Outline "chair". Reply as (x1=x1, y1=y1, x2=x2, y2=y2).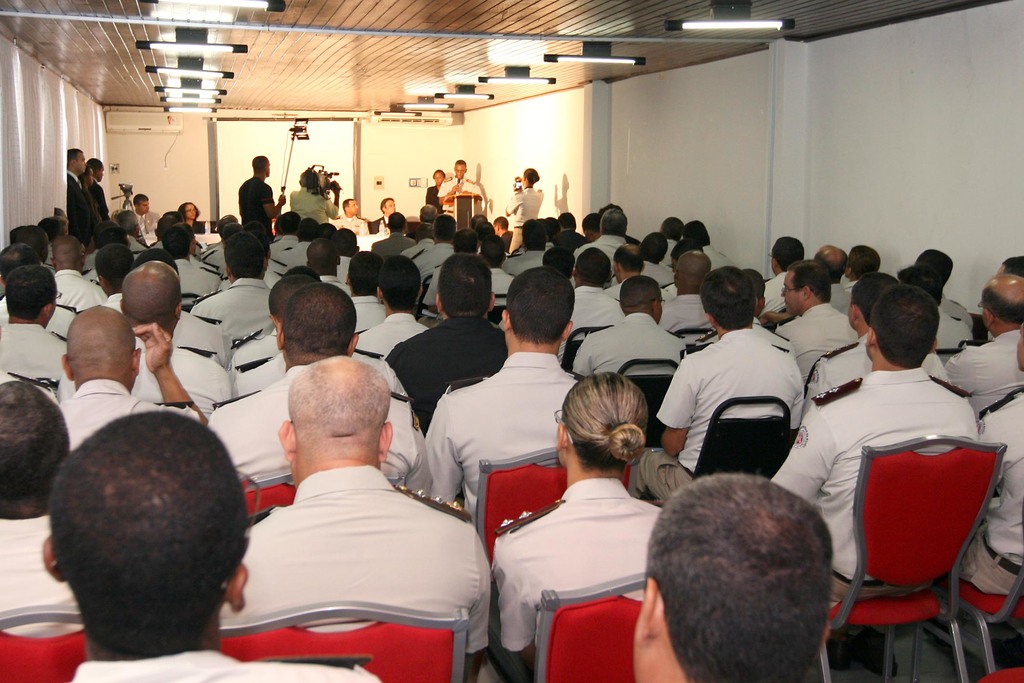
(x1=241, y1=467, x2=401, y2=513).
